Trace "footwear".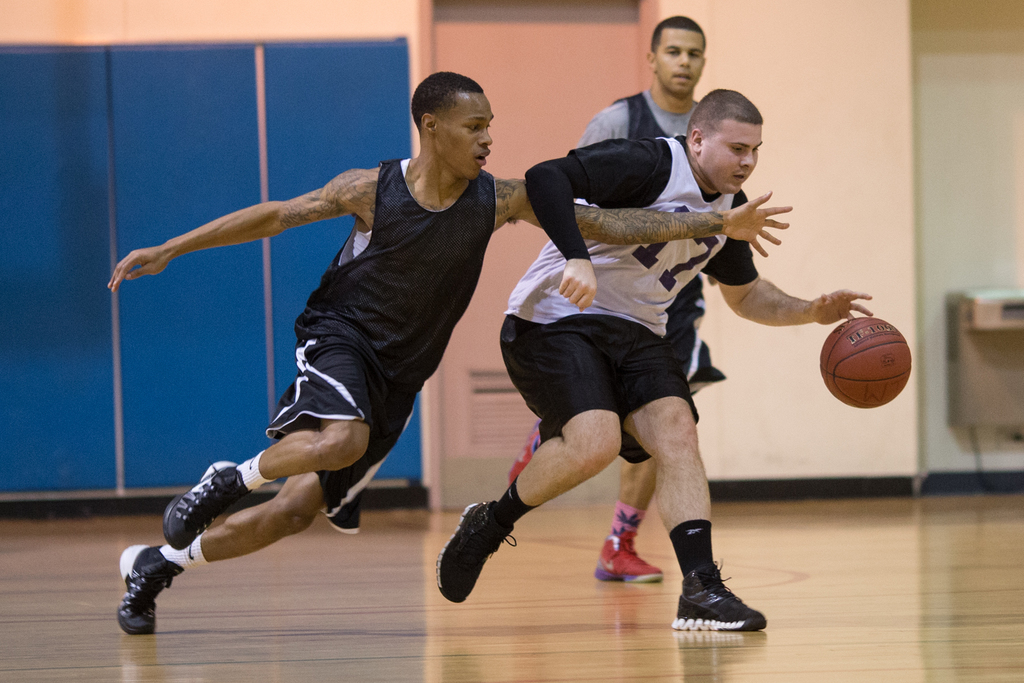
Traced to bbox=(674, 552, 768, 633).
